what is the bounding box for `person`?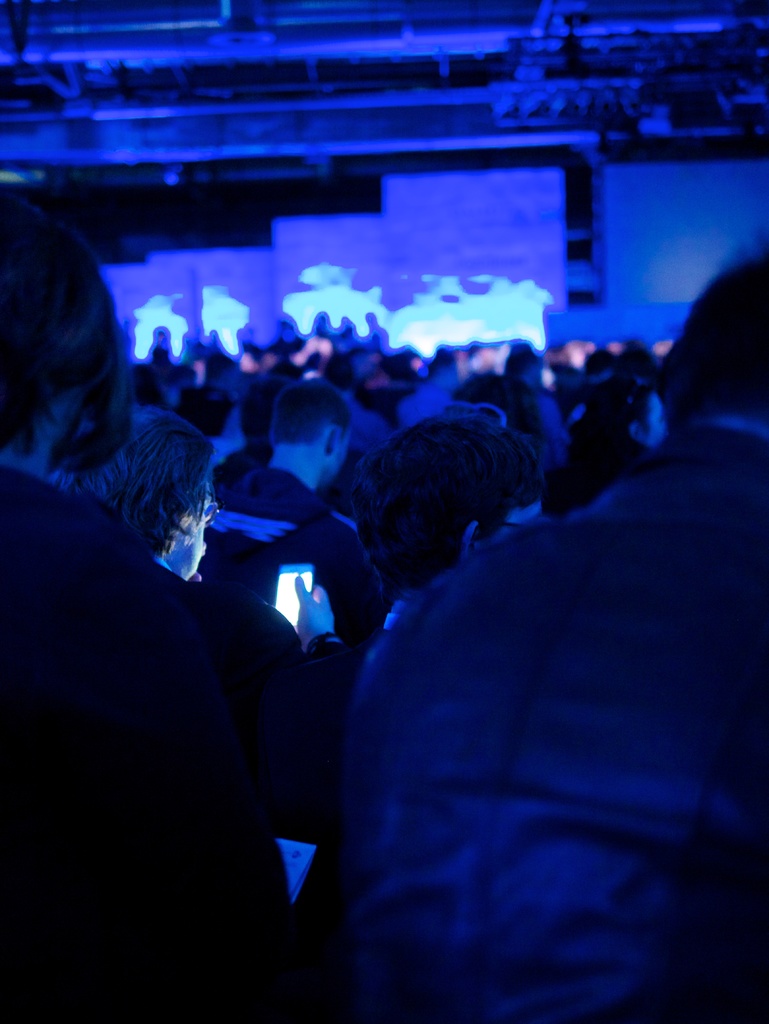
box(346, 259, 768, 1023).
